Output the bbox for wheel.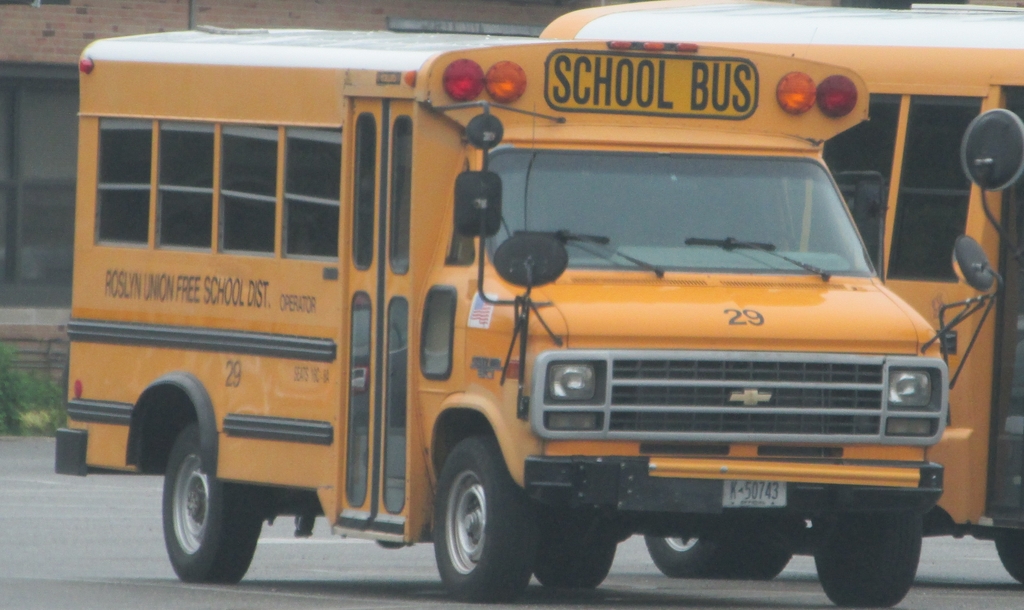
box(529, 534, 620, 586).
